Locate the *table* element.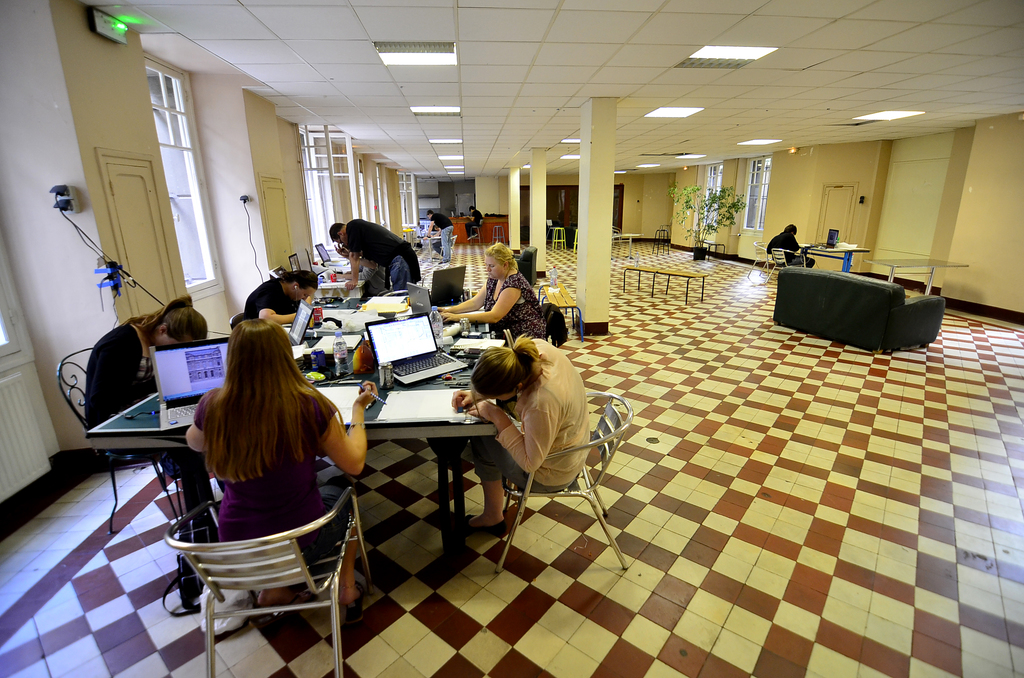
Element bbox: bbox(297, 294, 504, 585).
